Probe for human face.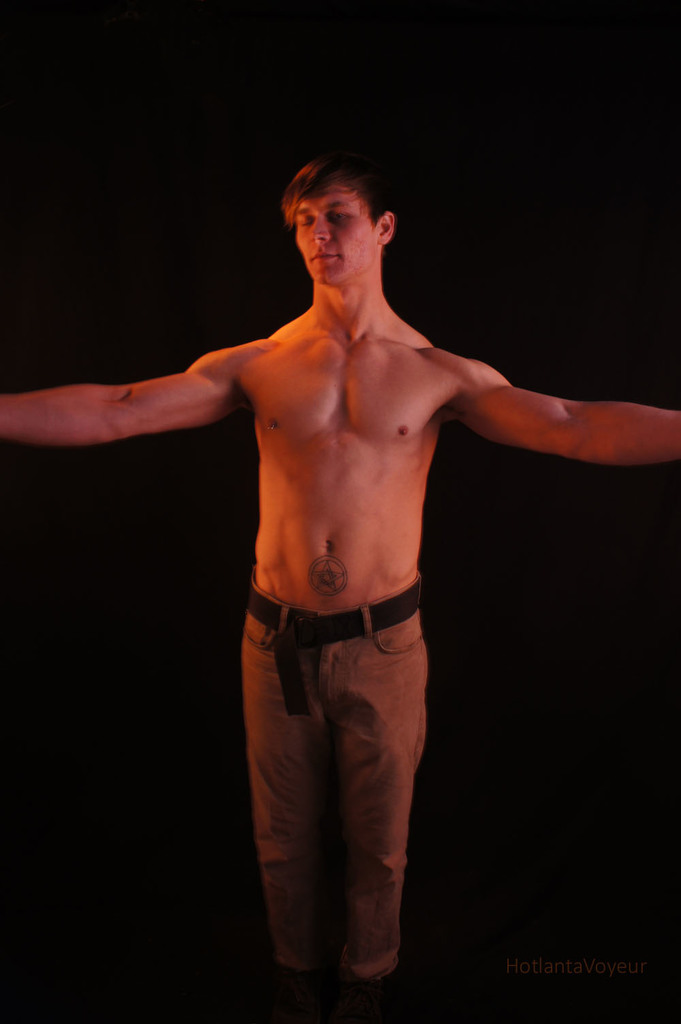
Probe result: 294/185/379/282.
